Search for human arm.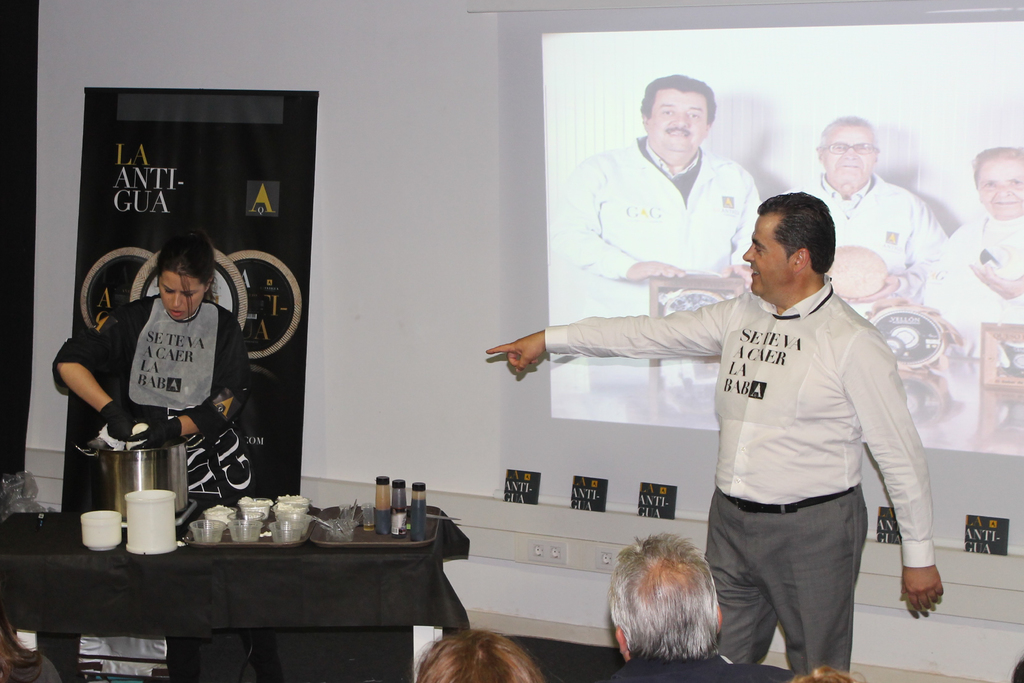
Found at [left=485, top=295, right=740, bottom=374].
